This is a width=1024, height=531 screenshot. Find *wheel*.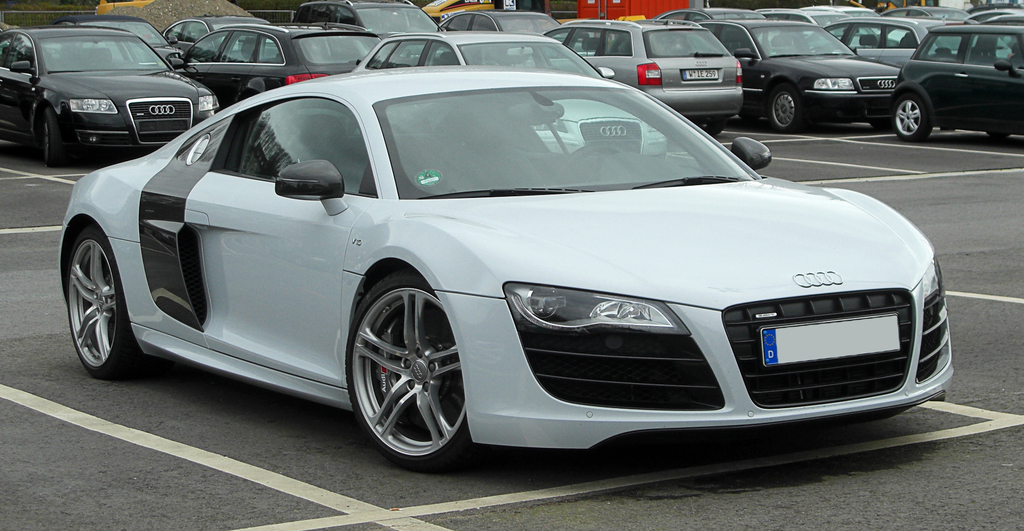
Bounding box: [x1=554, y1=143, x2=625, y2=170].
